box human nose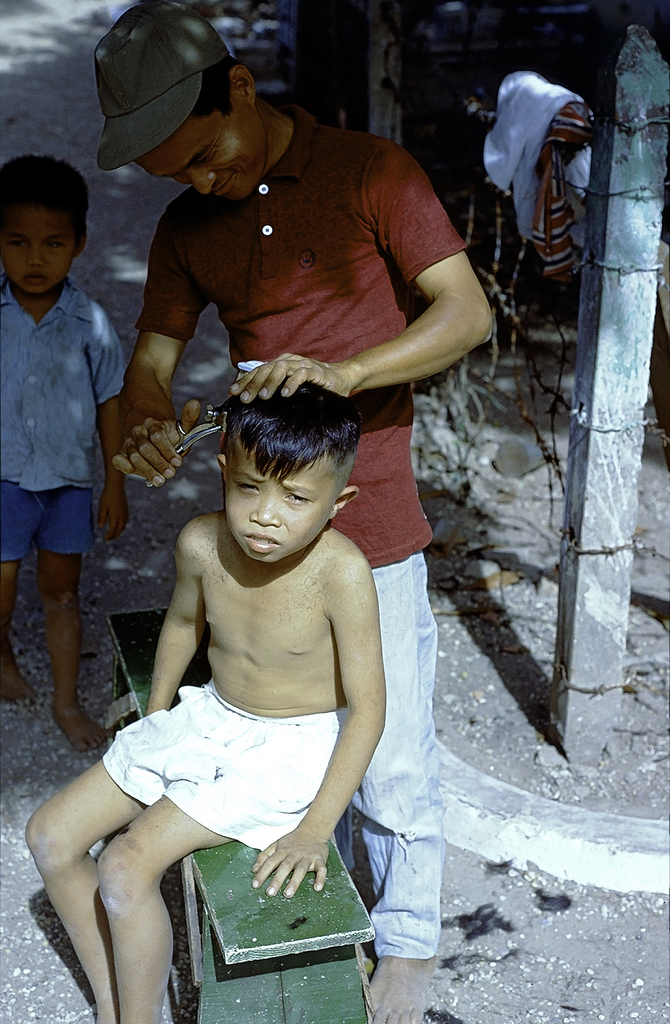
<region>26, 243, 45, 269</region>
